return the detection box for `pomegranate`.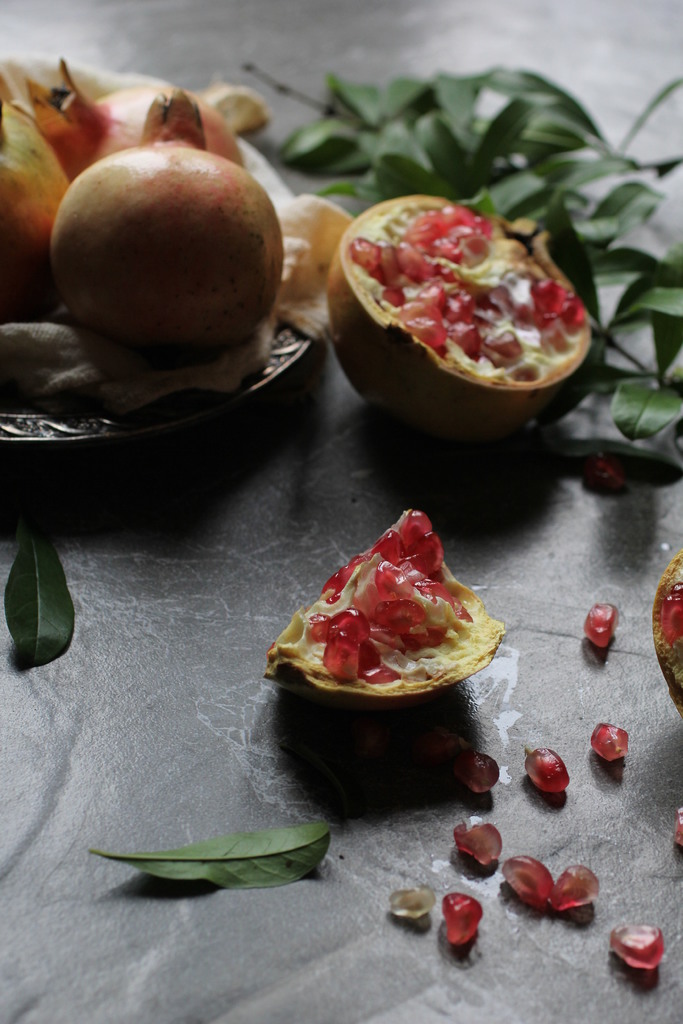
<box>609,925,661,970</box>.
